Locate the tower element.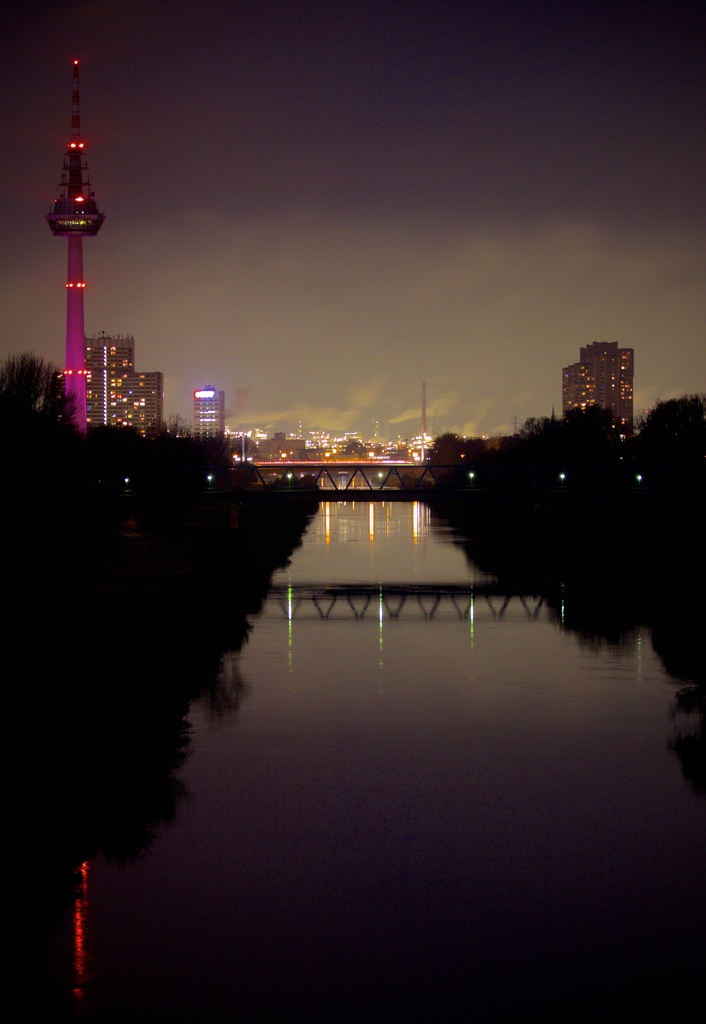
Element bbox: {"x1": 21, "y1": 76, "x2": 118, "y2": 372}.
